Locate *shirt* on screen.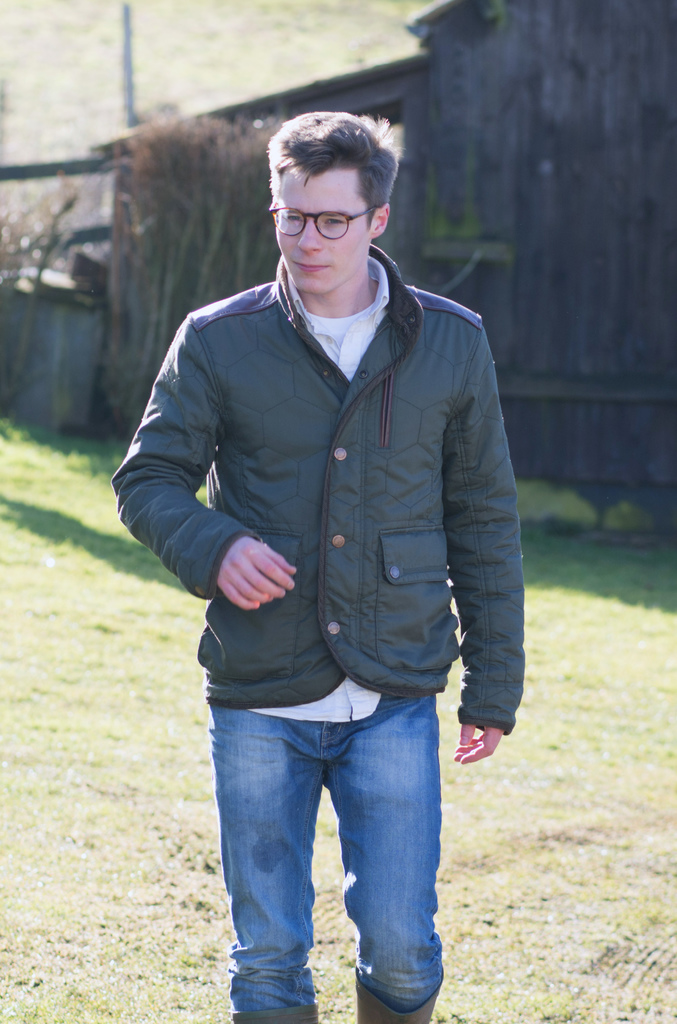
On screen at (256, 259, 386, 720).
